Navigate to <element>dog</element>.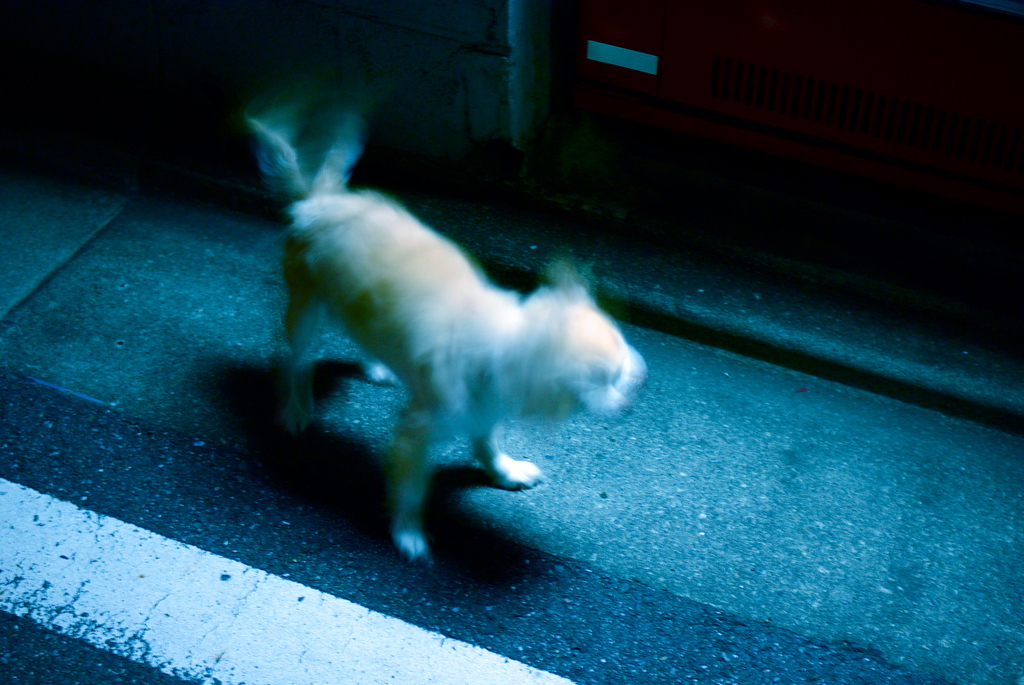
Navigation target: BBox(252, 117, 655, 565).
